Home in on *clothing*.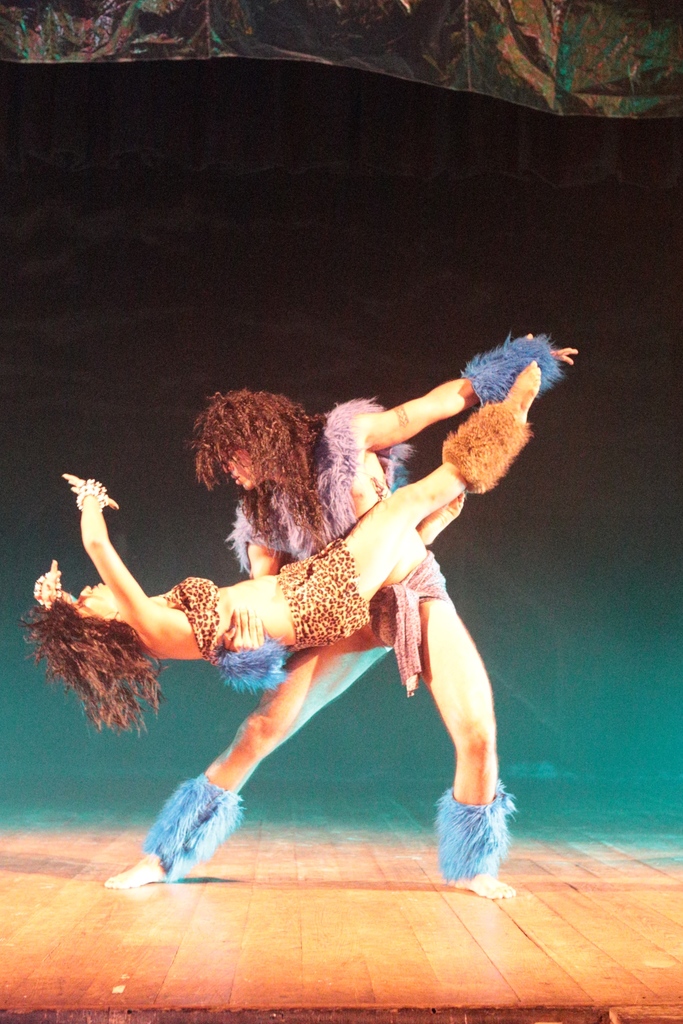
Homed in at (93,444,498,818).
